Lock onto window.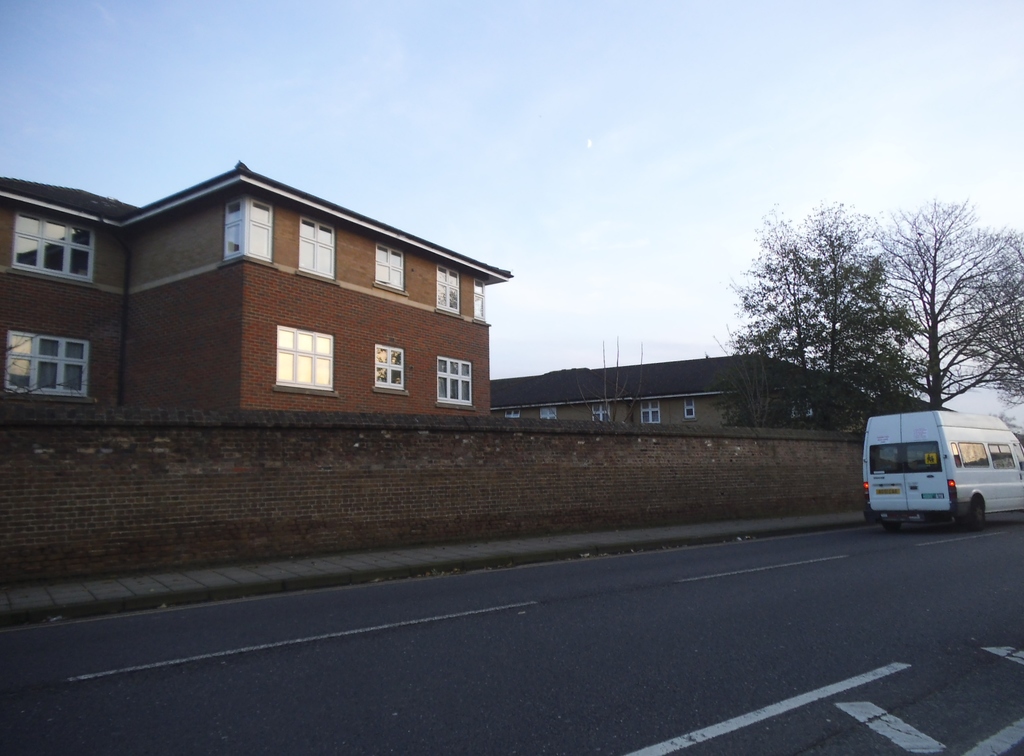
Locked: locate(440, 351, 475, 407).
